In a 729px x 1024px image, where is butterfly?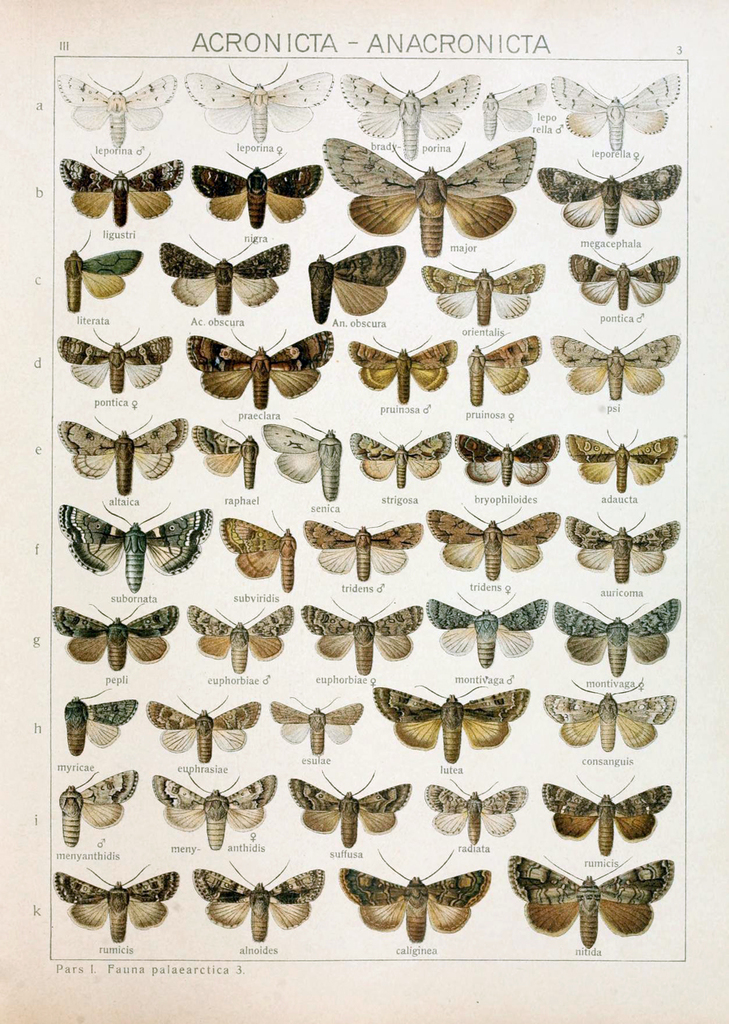
{"x1": 464, "y1": 329, "x2": 545, "y2": 407}.
